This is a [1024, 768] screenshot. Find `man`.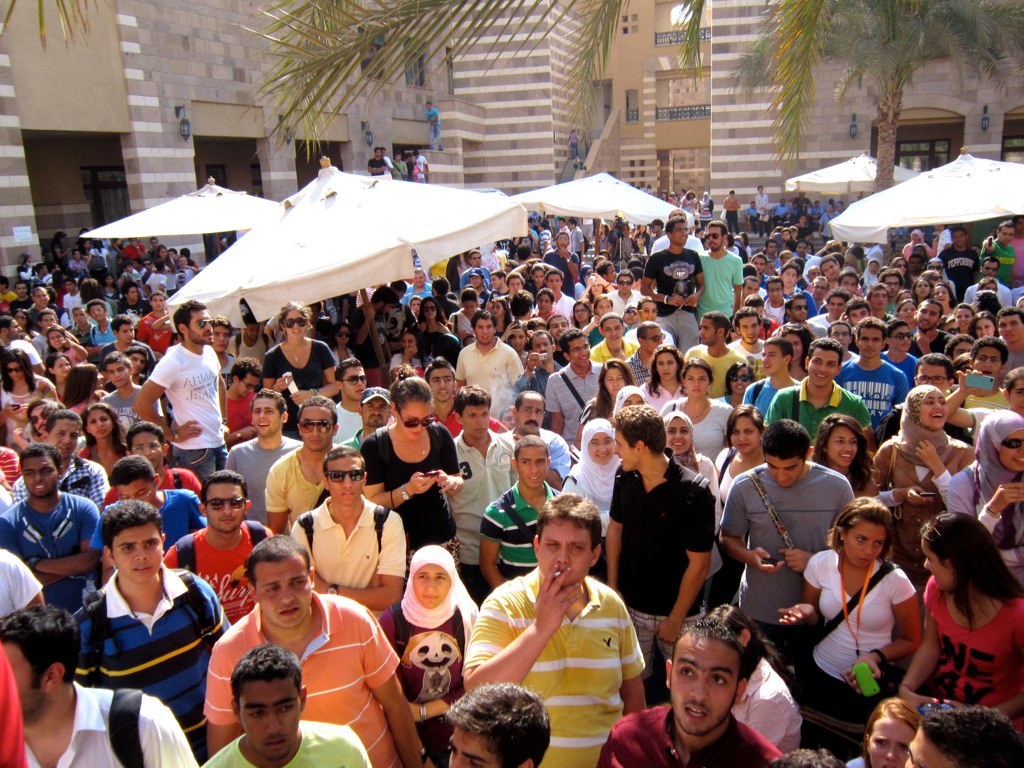
Bounding box: (x1=452, y1=680, x2=547, y2=767).
